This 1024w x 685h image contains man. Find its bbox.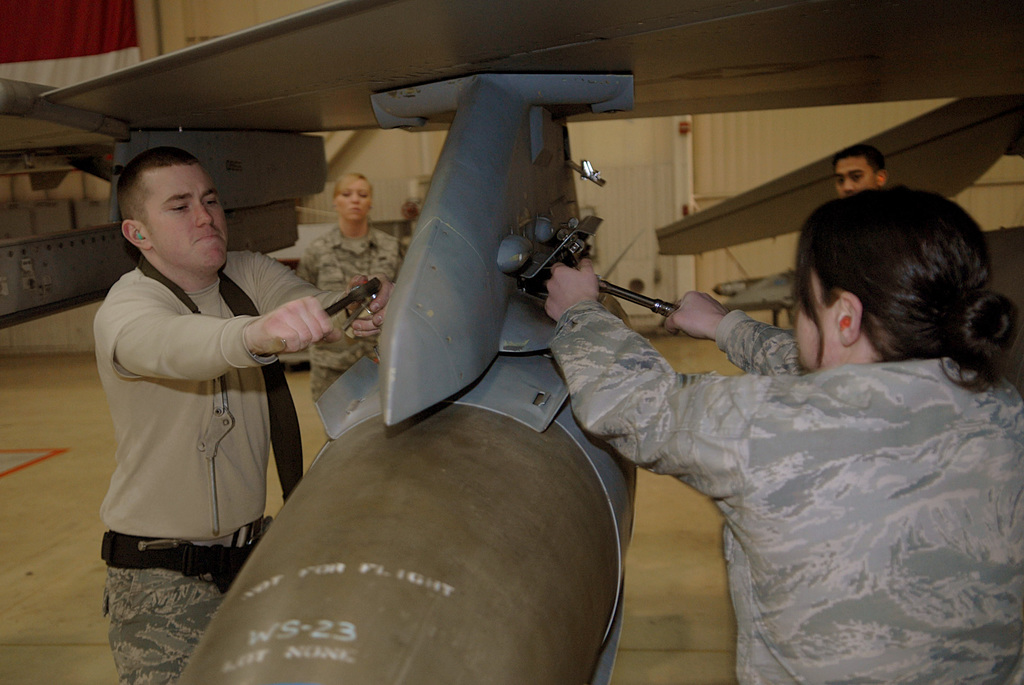
(82,125,312,629).
